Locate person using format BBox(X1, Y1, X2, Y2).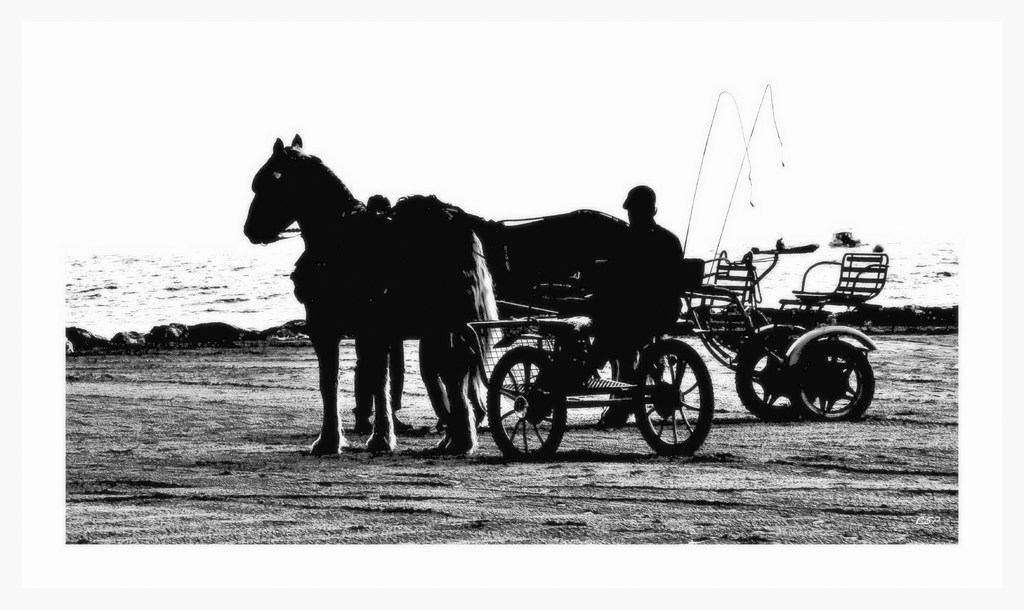
BBox(561, 177, 686, 390).
